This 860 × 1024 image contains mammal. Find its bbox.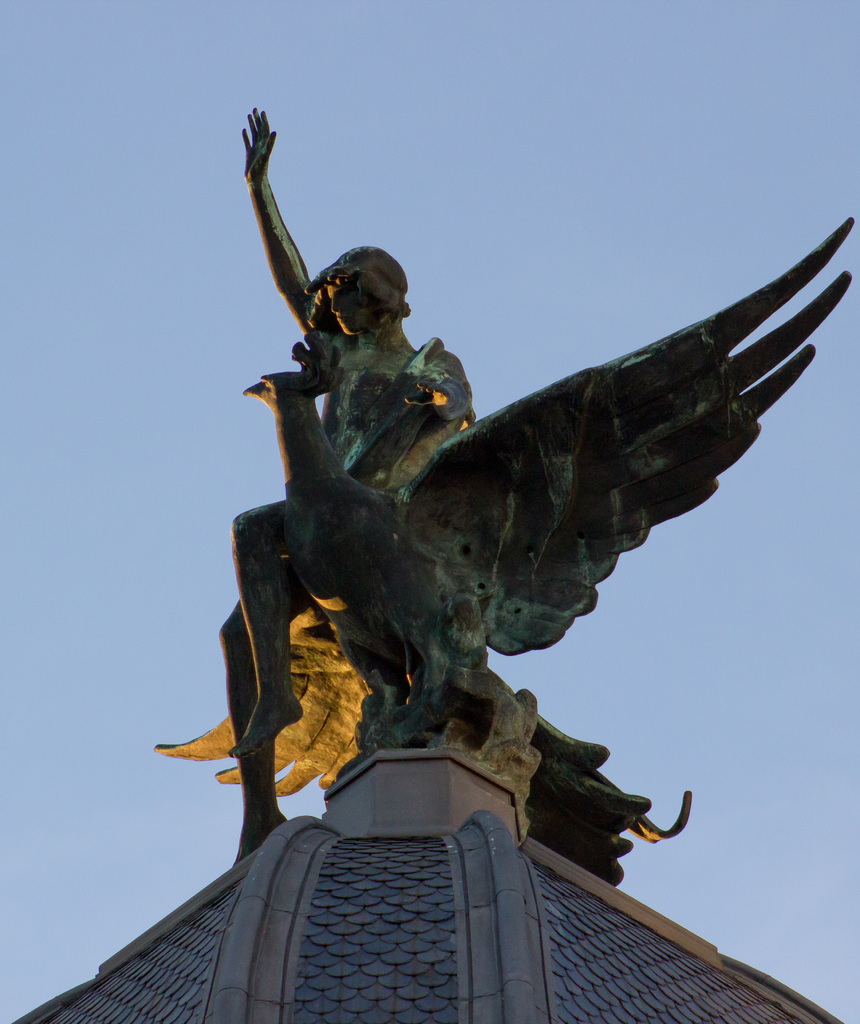
BBox(187, 144, 803, 871).
